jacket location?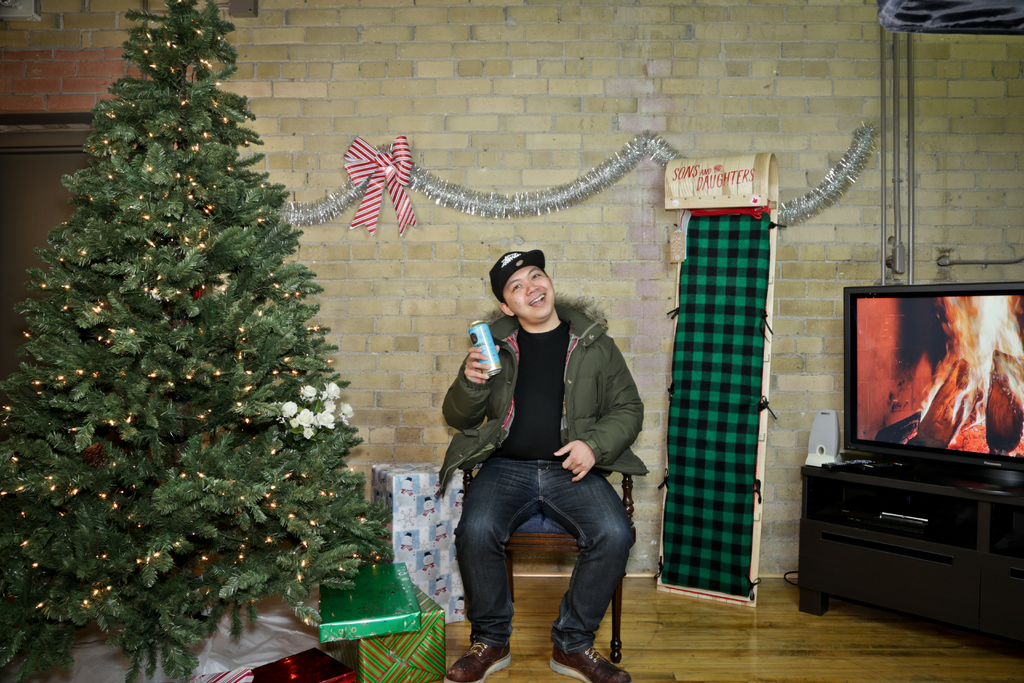
{"left": 435, "top": 287, "right": 650, "bottom": 491}
